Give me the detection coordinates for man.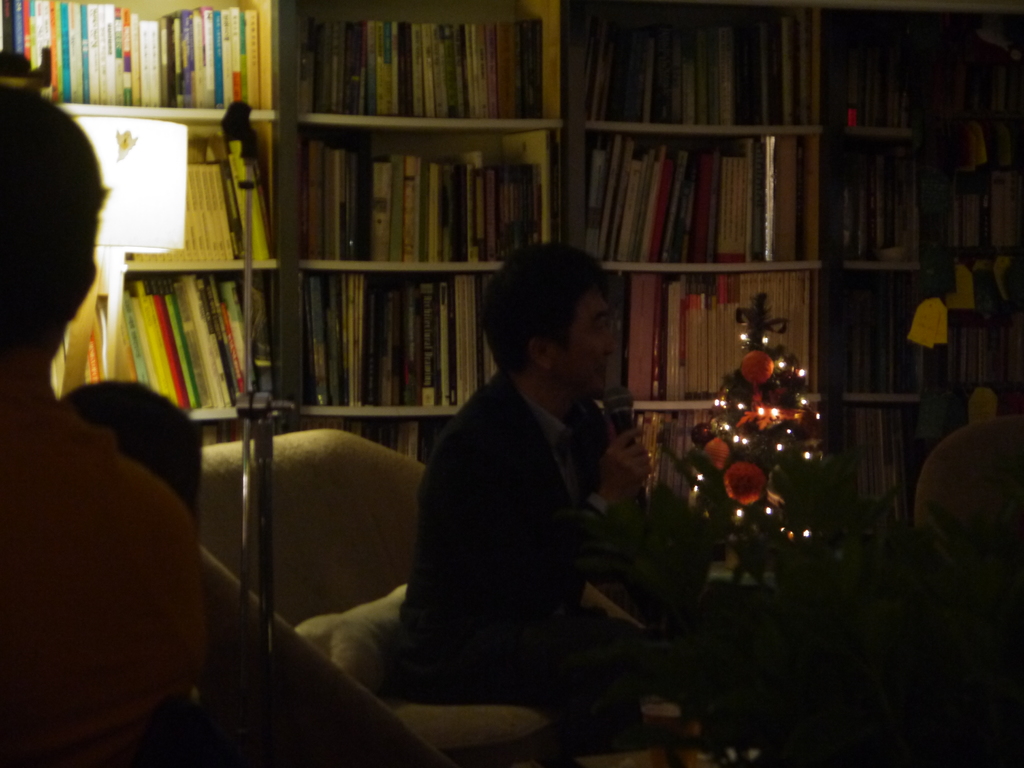
detection(401, 244, 673, 696).
